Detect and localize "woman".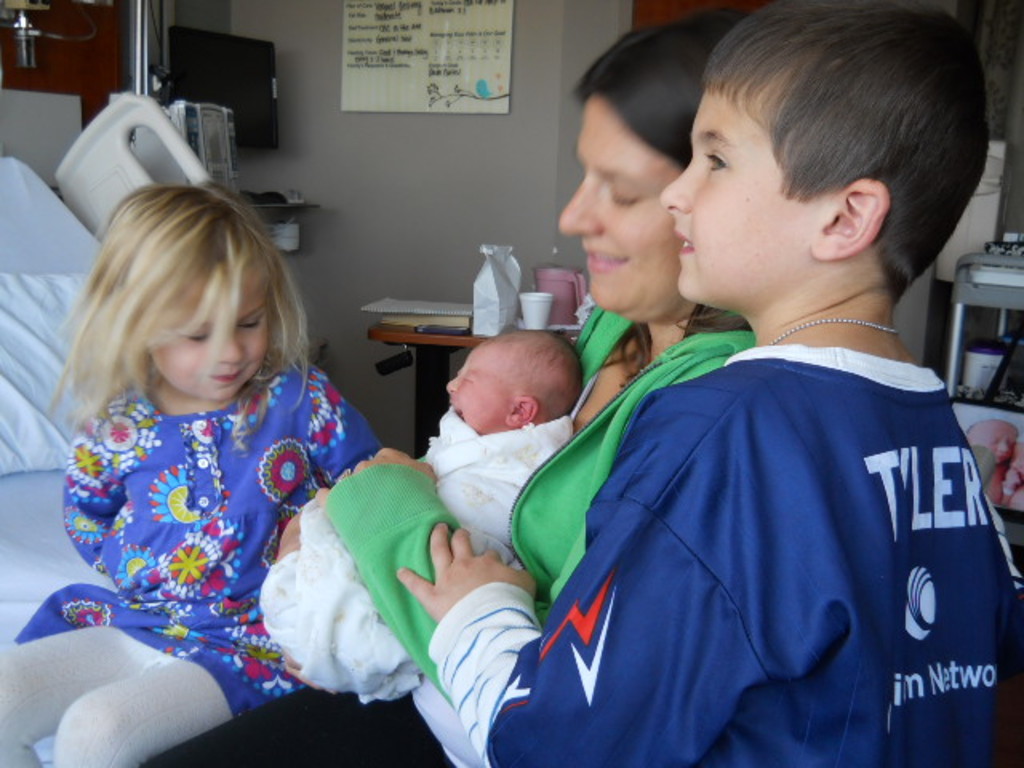
Localized at 264:3:768:766.
